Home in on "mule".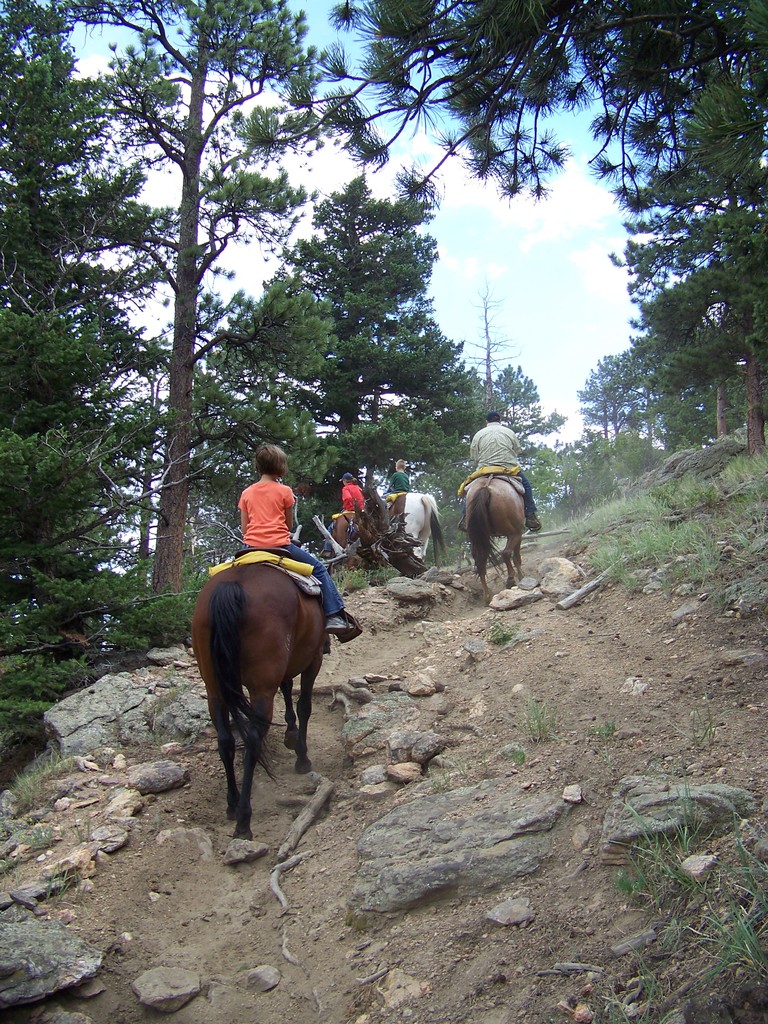
Homed in at rect(372, 477, 465, 557).
